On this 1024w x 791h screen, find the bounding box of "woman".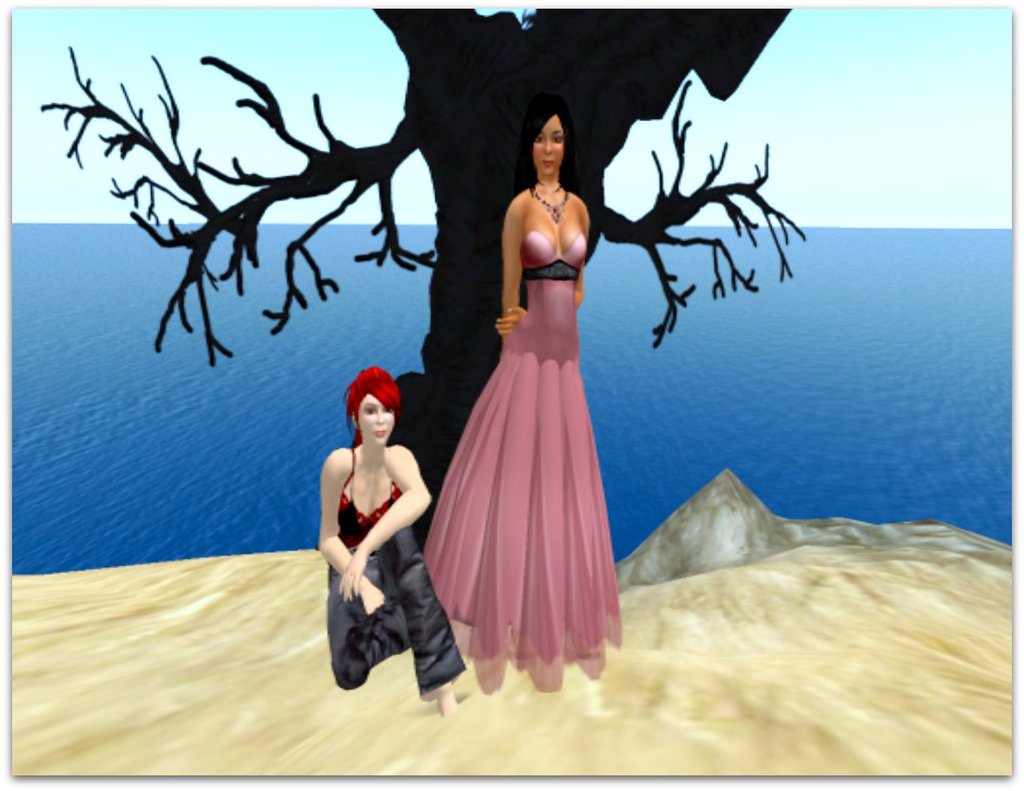
Bounding box: pyautogui.locateOnScreen(440, 88, 629, 713).
